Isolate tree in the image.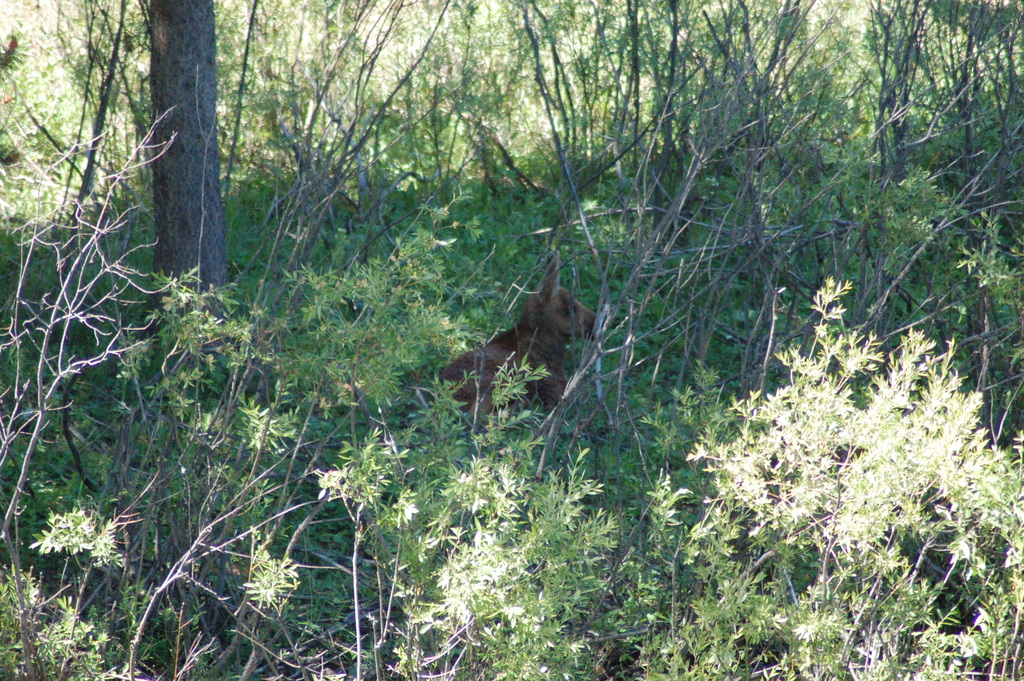
Isolated region: l=0, t=0, r=1023, b=680.
